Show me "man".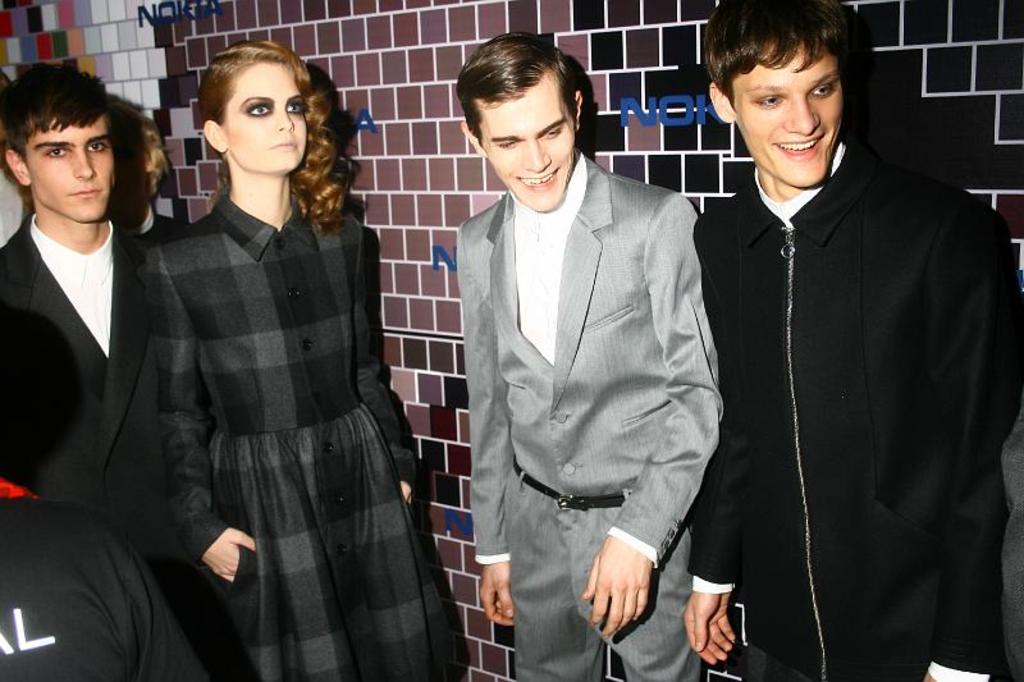
"man" is here: [686,0,1023,681].
